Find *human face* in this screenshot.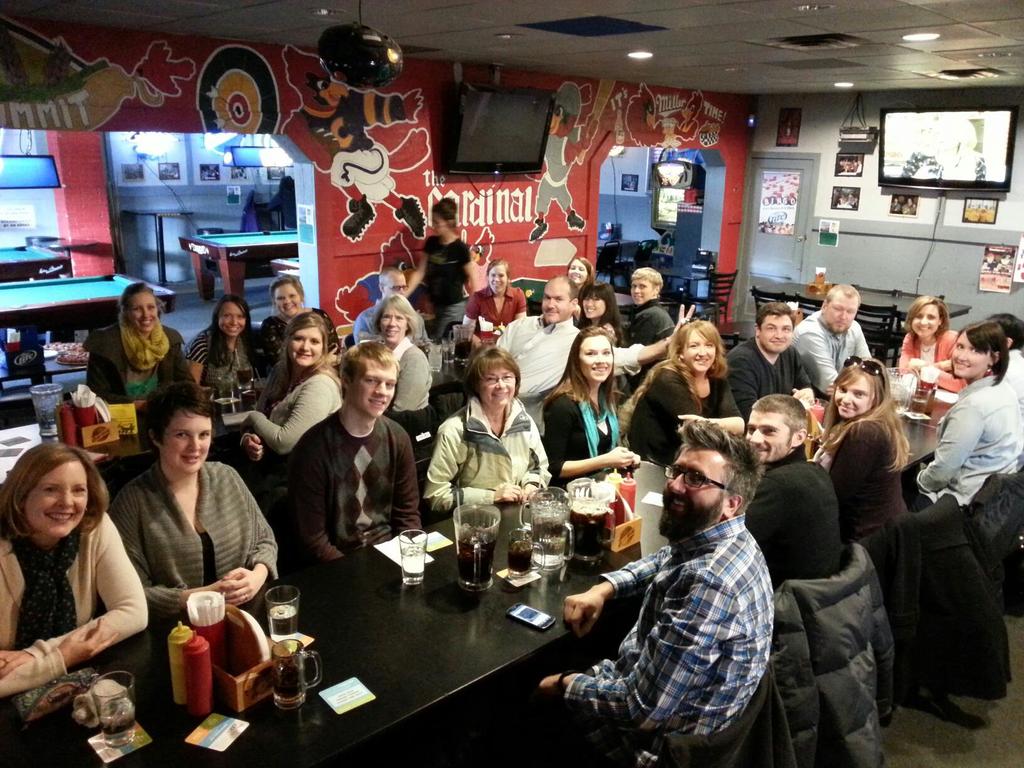
The bounding box for *human face* is <box>580,332,617,384</box>.
